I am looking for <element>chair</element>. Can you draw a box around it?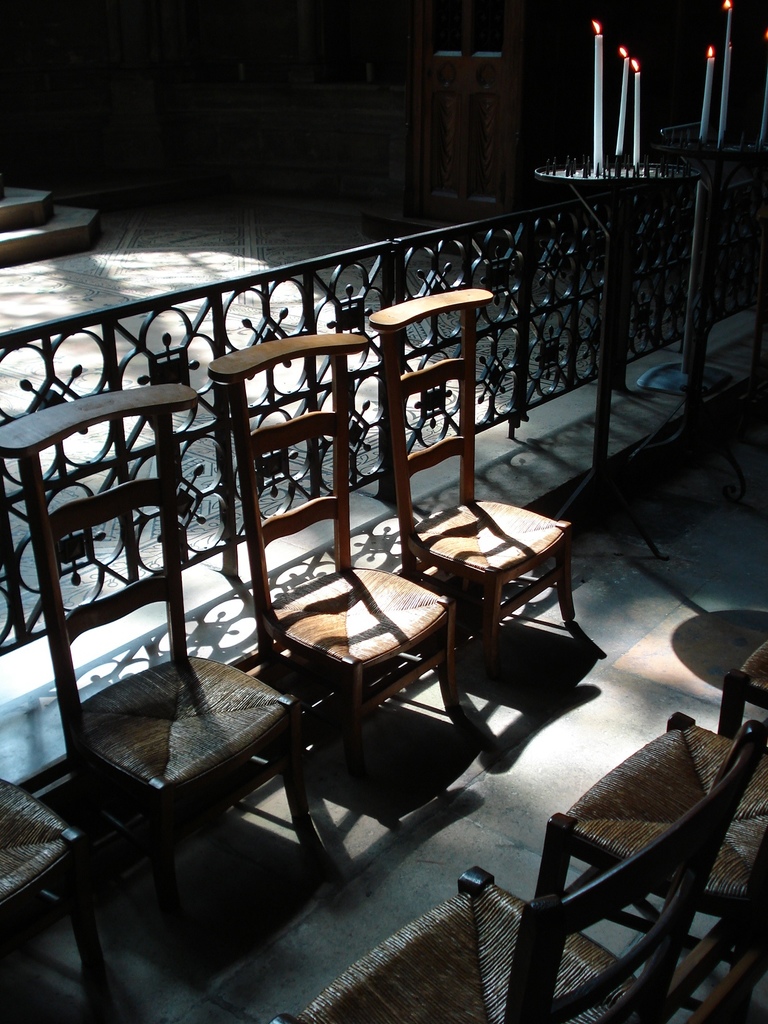
Sure, the bounding box is 205/328/462/790.
